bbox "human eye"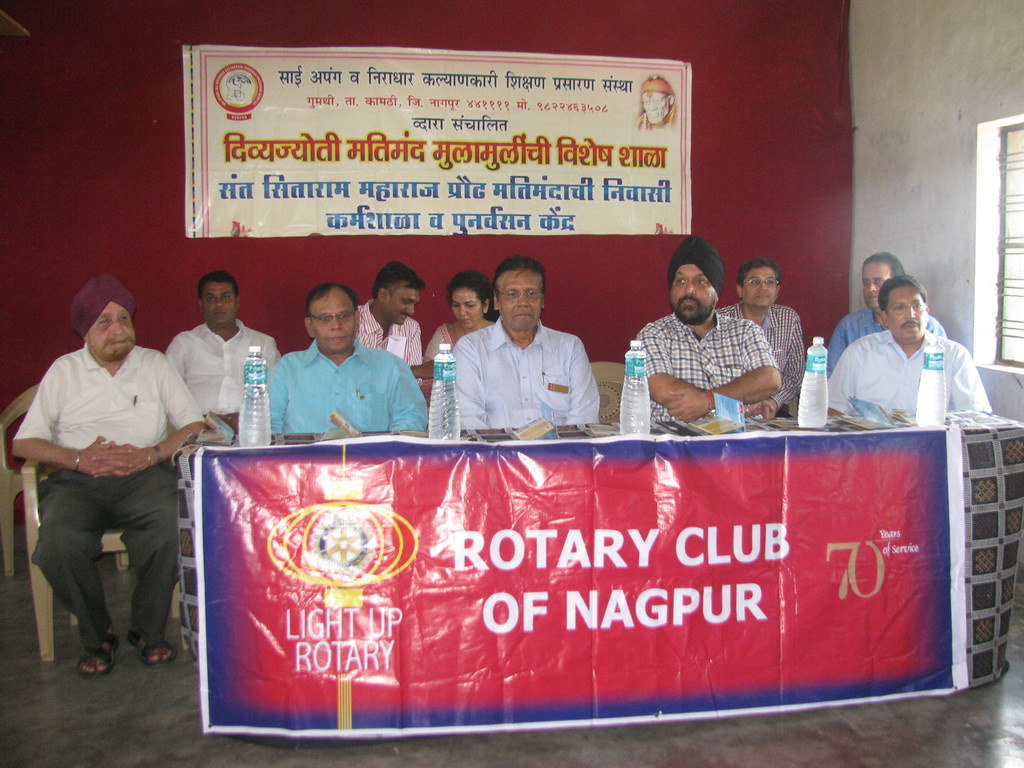
rect(697, 277, 706, 289)
